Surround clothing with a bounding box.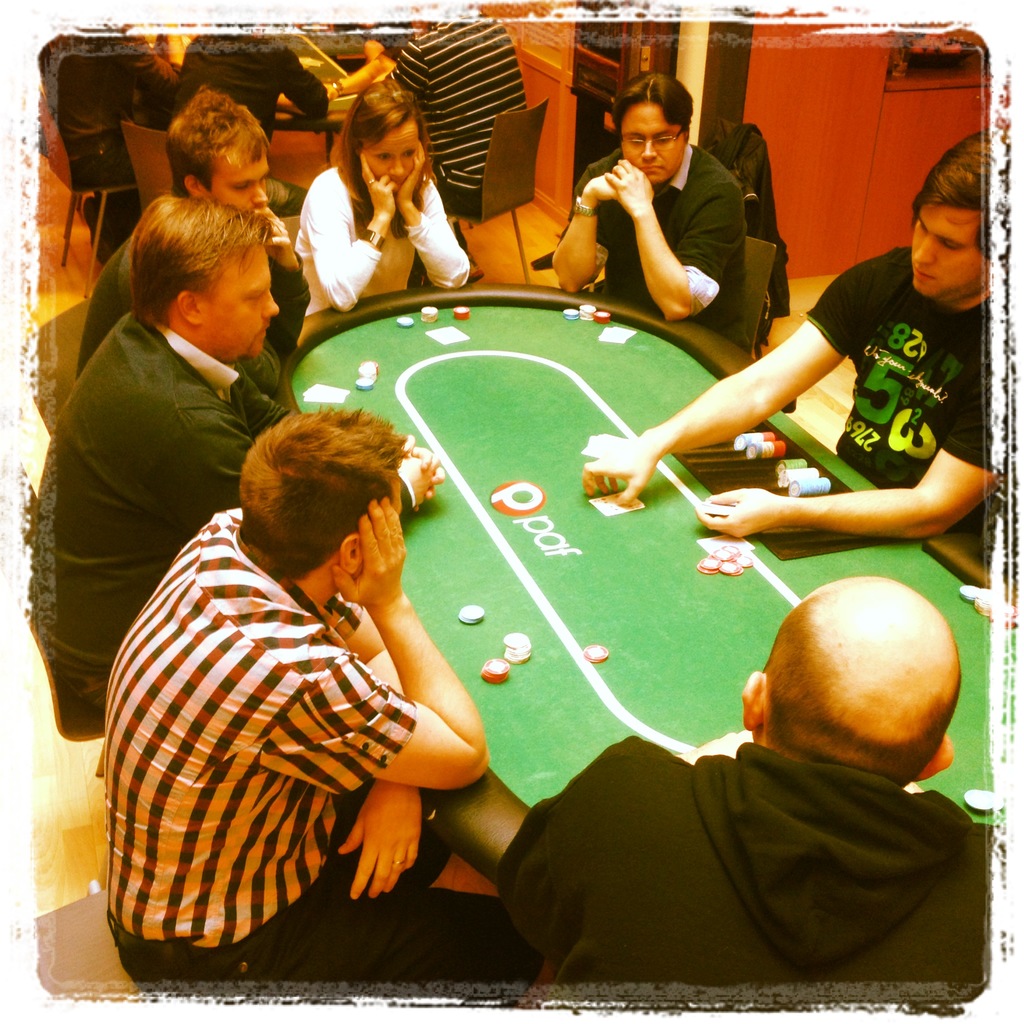
locate(91, 181, 296, 364).
